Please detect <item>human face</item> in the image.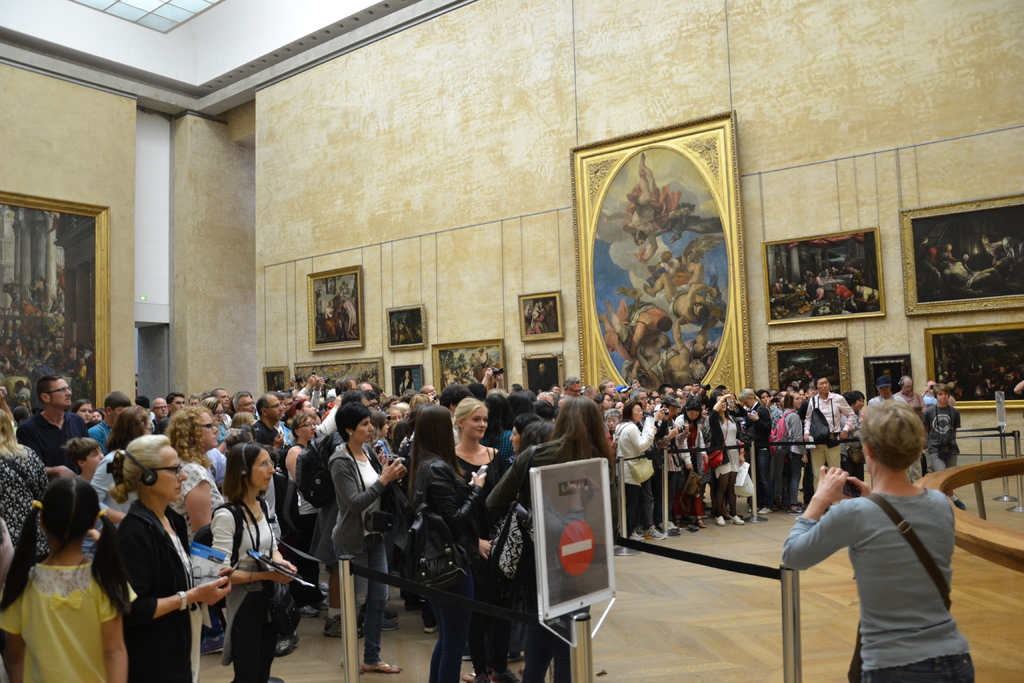
bbox(85, 440, 104, 470).
